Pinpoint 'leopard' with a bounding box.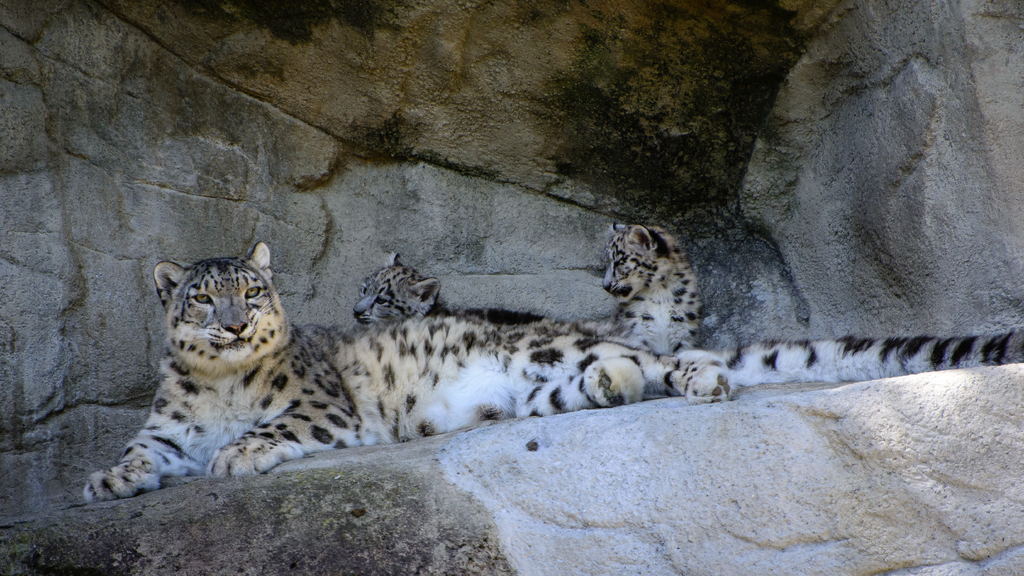
[x1=351, y1=258, x2=533, y2=326].
